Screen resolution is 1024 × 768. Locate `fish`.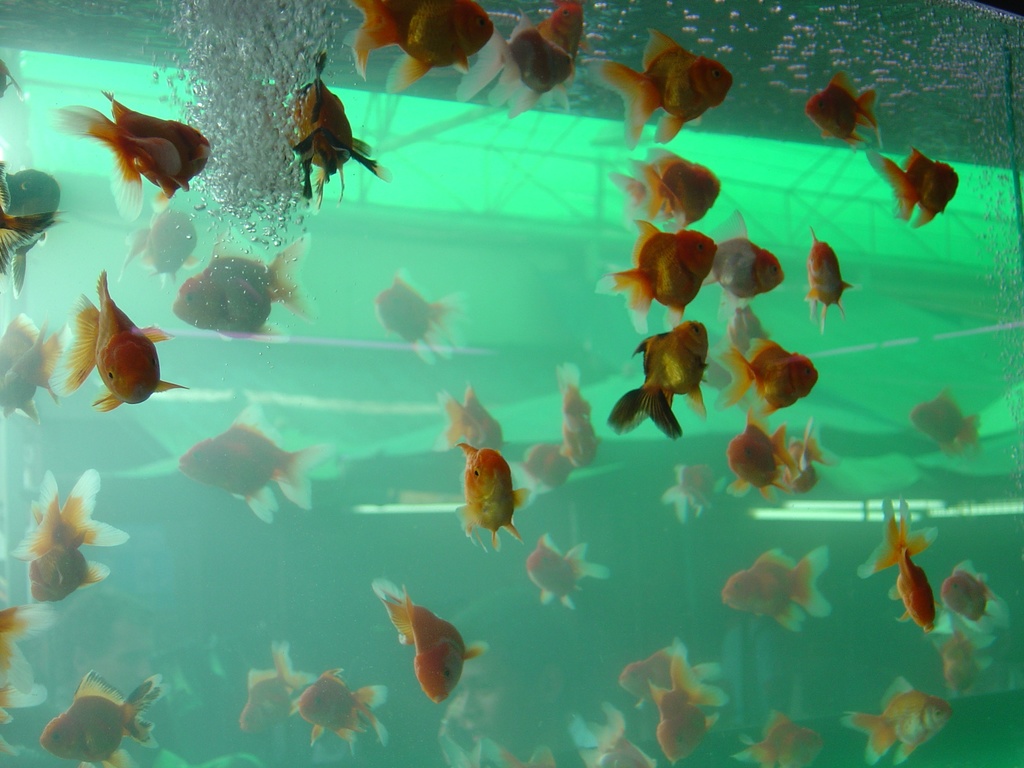
pyautogui.locateOnScreen(911, 390, 990, 458).
